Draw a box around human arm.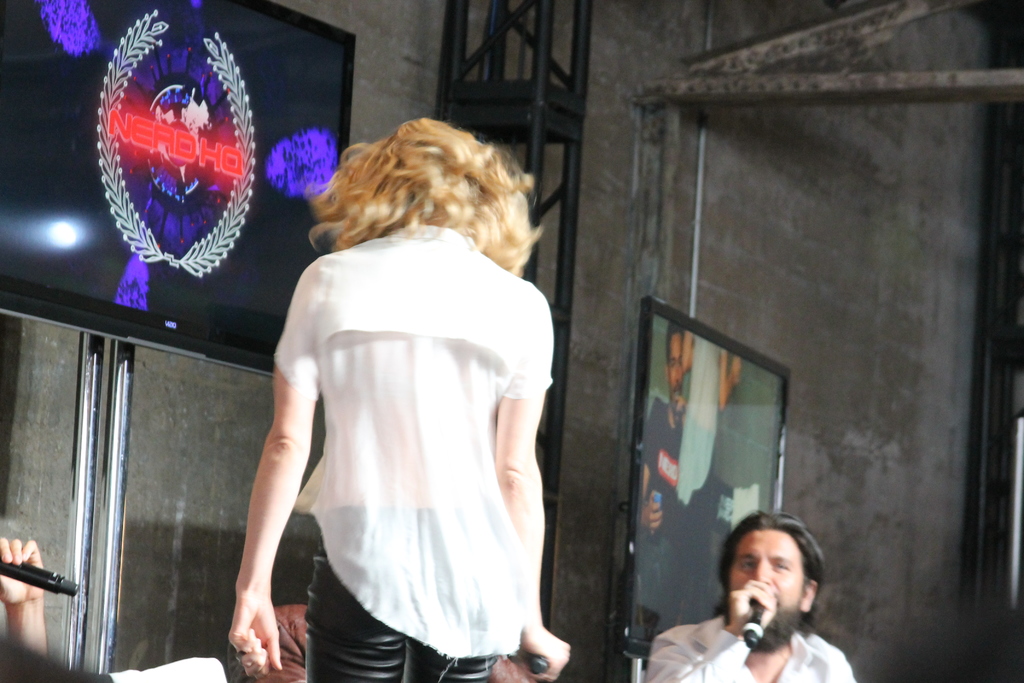
bbox=[234, 325, 321, 668].
